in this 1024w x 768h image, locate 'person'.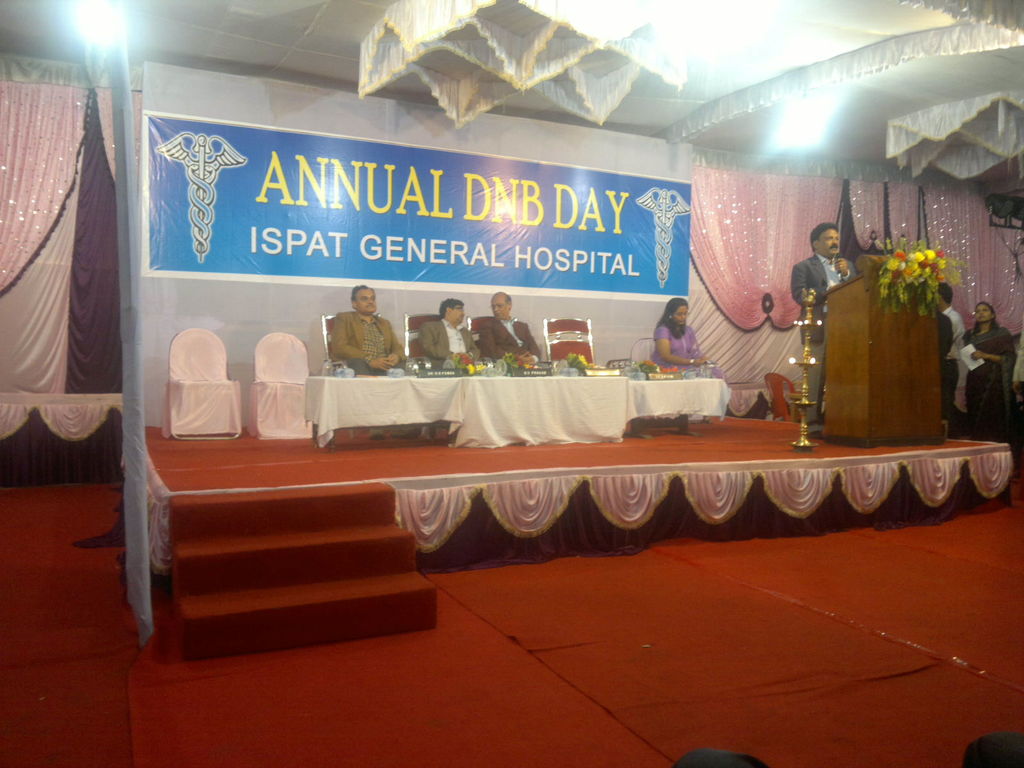
Bounding box: l=932, t=282, r=964, b=431.
